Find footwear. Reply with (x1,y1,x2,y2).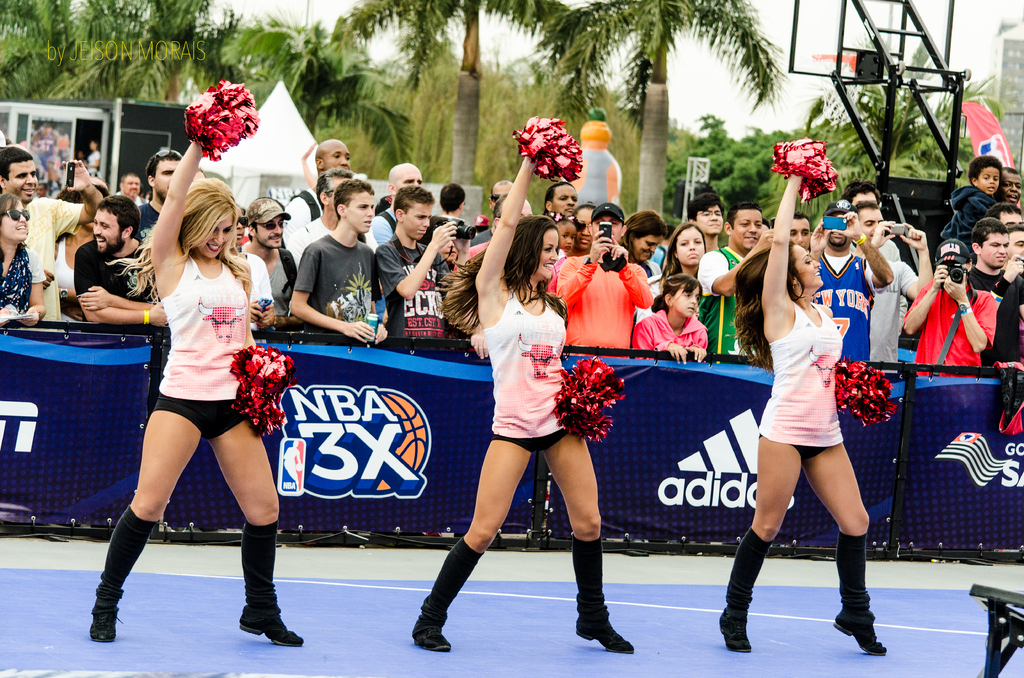
(88,503,172,642).
